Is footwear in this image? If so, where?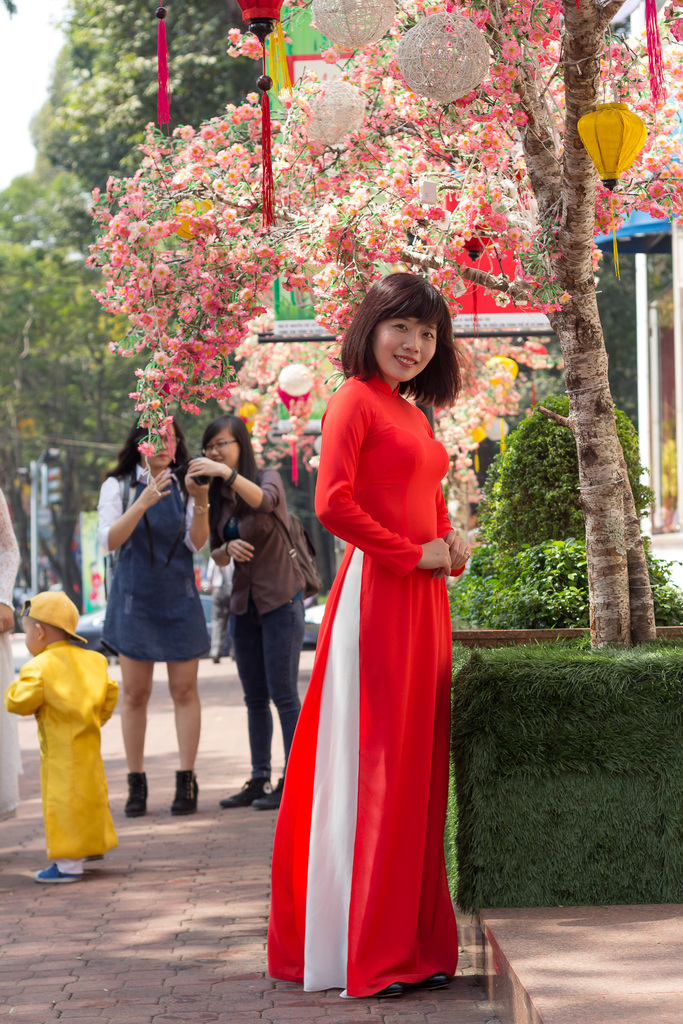
Yes, at <box>124,769,147,818</box>.
